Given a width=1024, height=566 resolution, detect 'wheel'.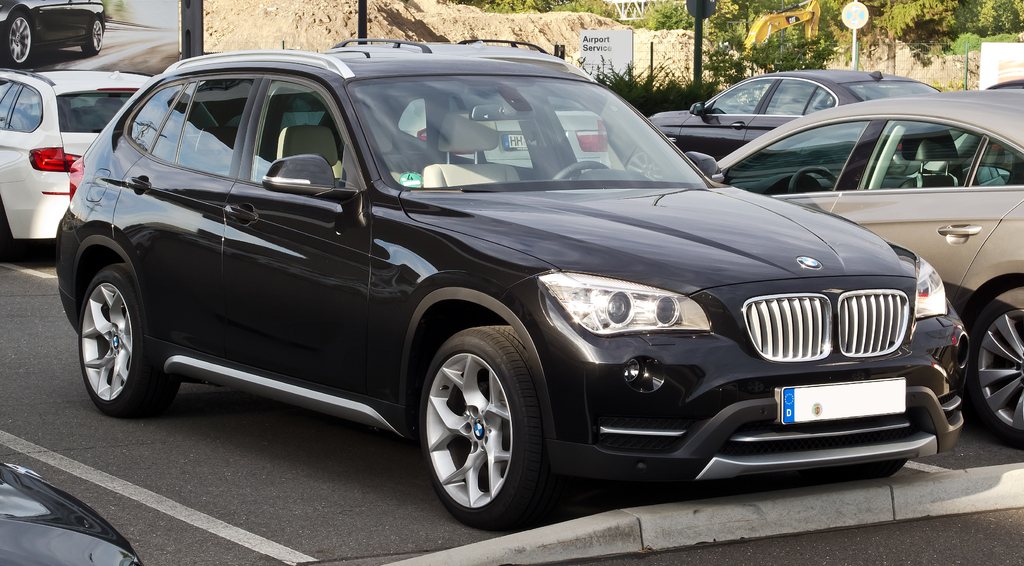
bbox=(81, 17, 104, 57).
